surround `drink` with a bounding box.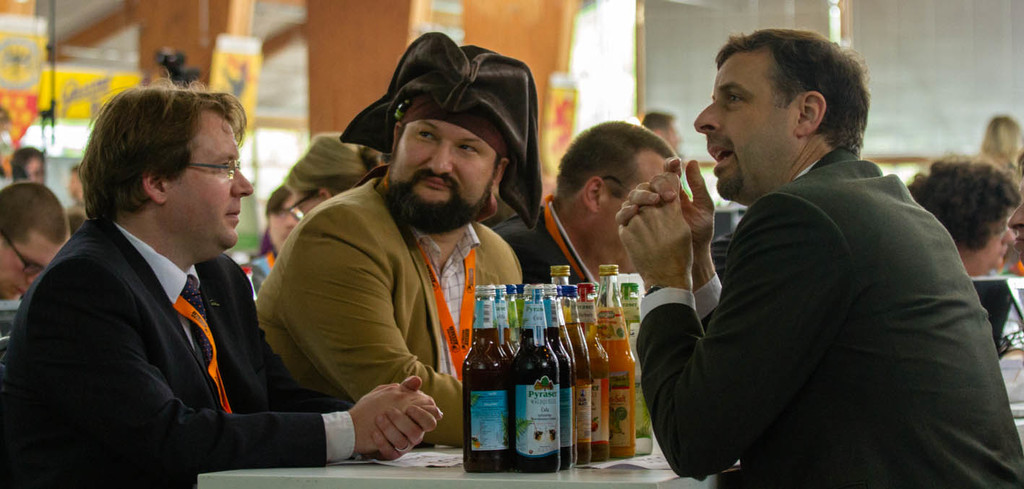
<region>459, 265, 568, 472</region>.
